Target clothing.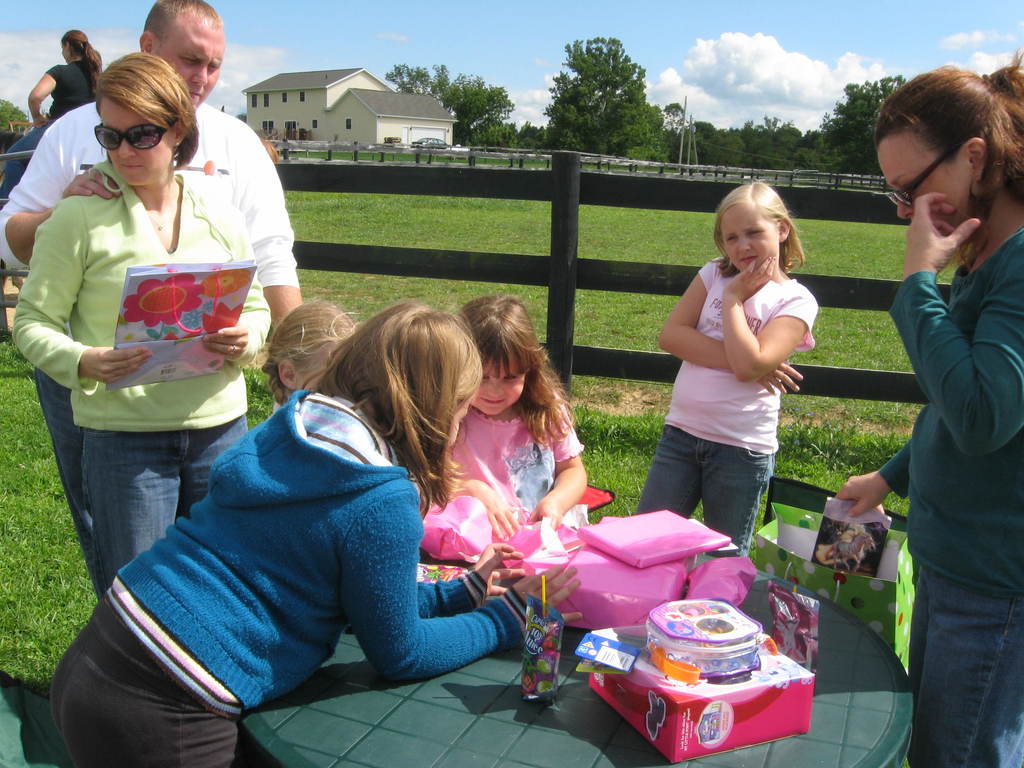
Target region: (877,225,1023,767).
